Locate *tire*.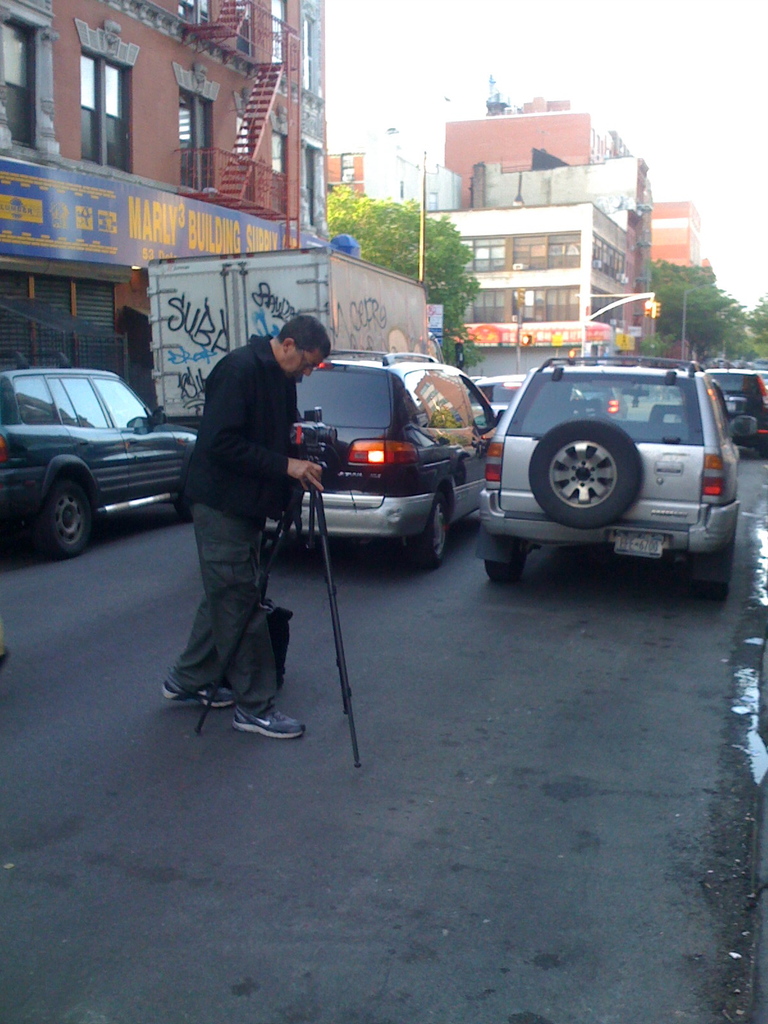
Bounding box: locate(527, 423, 644, 523).
